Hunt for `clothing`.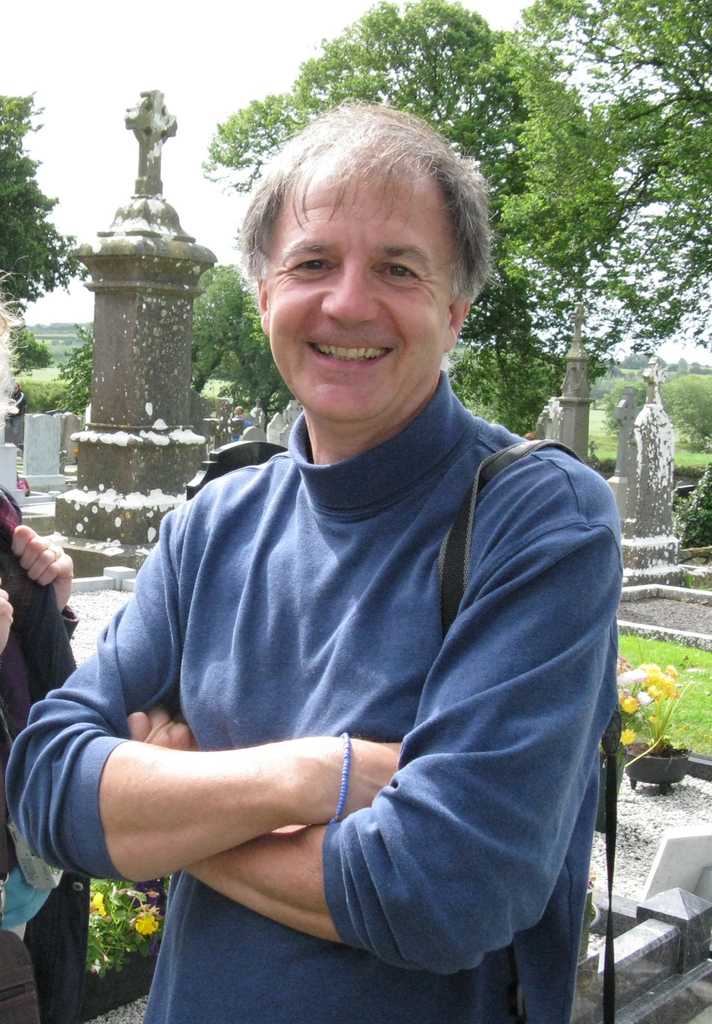
Hunted down at Rect(49, 402, 608, 947).
